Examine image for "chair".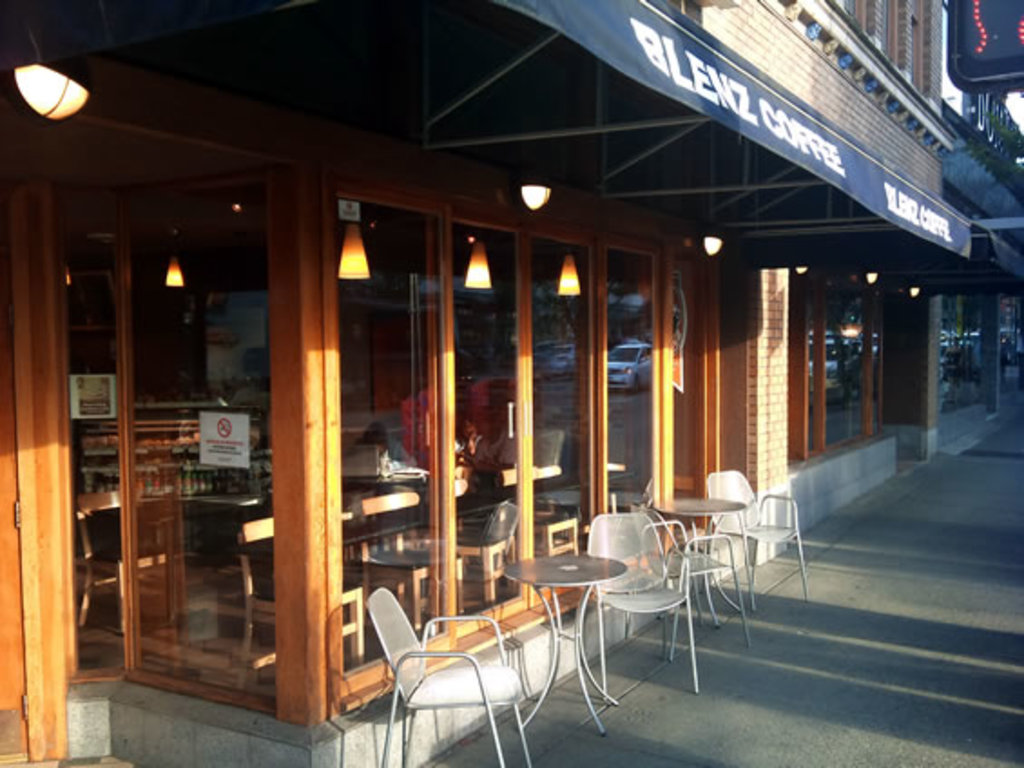
Examination result: <bbox>507, 464, 582, 556</bbox>.
